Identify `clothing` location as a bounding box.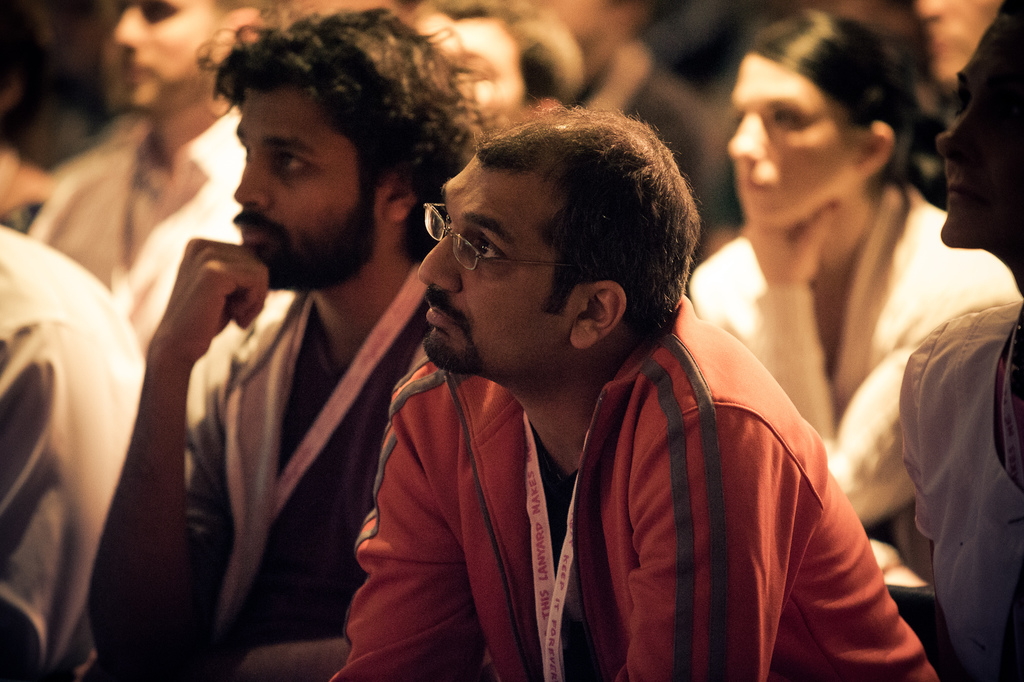
Rect(0, 219, 147, 681).
